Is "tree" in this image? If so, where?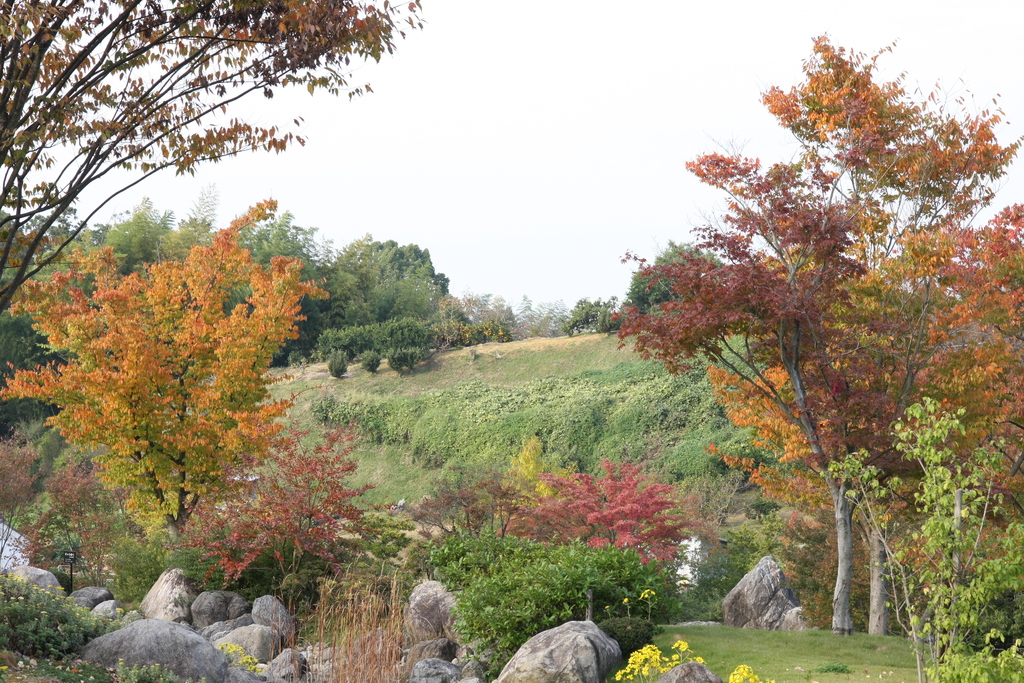
Yes, at [left=0, top=0, right=427, bottom=318].
